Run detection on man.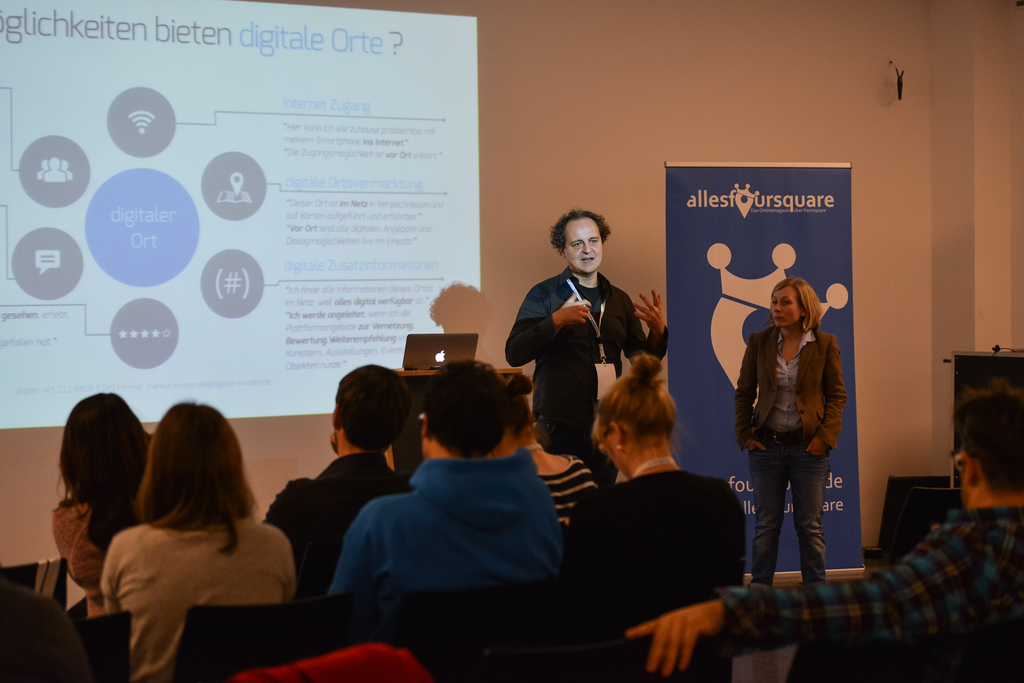
Result: <region>508, 210, 666, 483</region>.
